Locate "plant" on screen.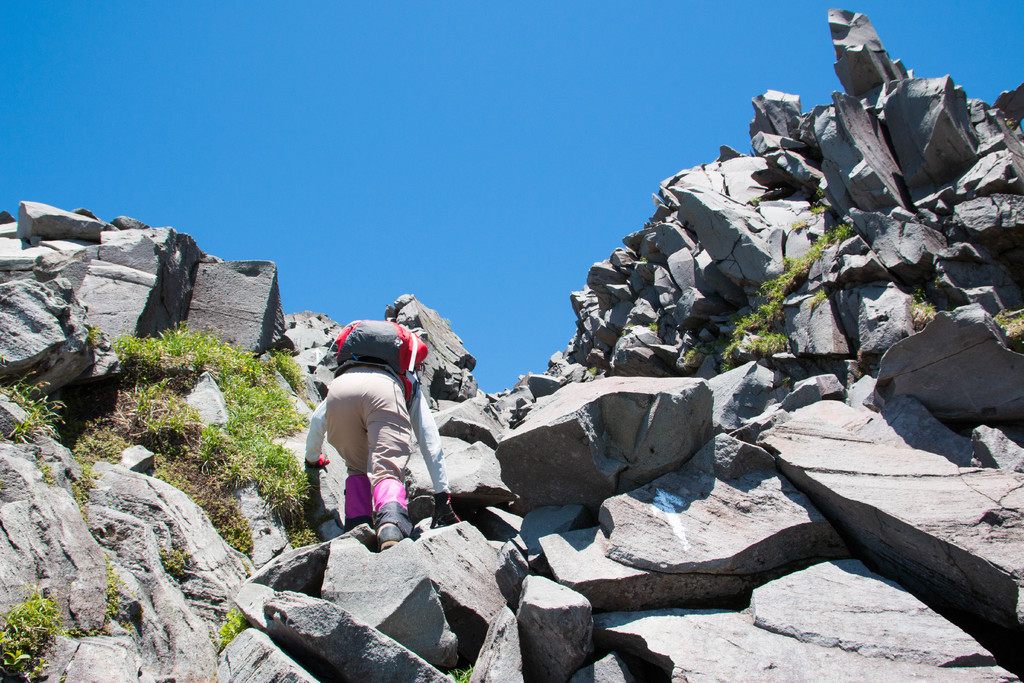
On screen at locate(69, 625, 106, 638).
